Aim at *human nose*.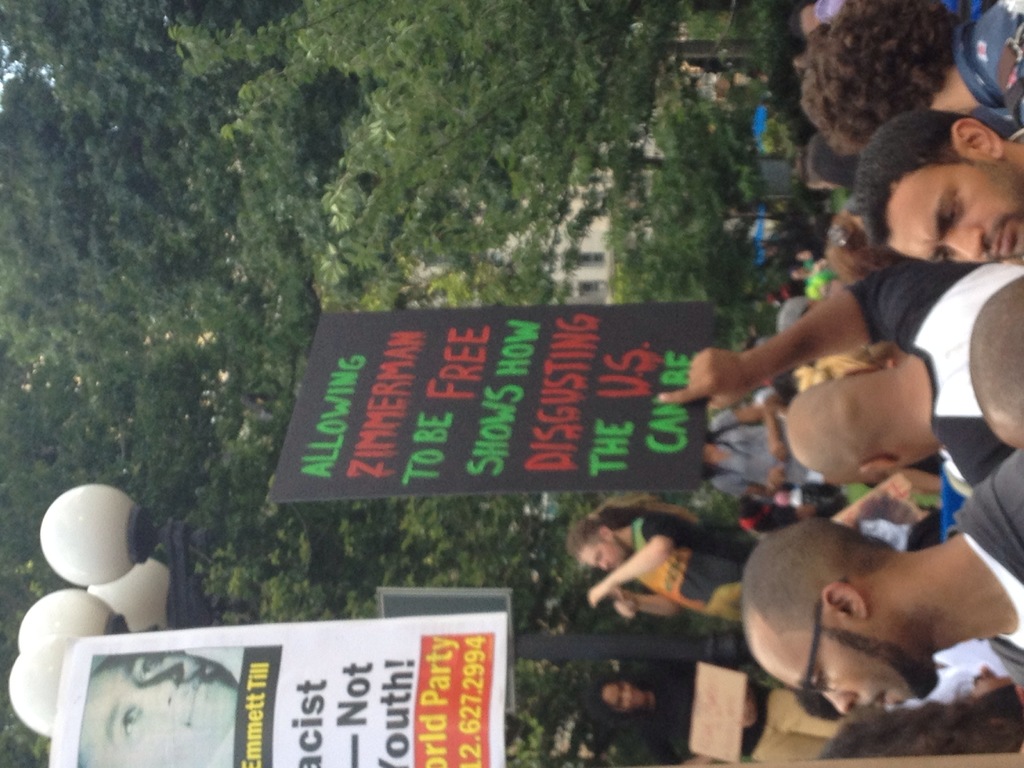
Aimed at <bbox>824, 695, 859, 716</bbox>.
